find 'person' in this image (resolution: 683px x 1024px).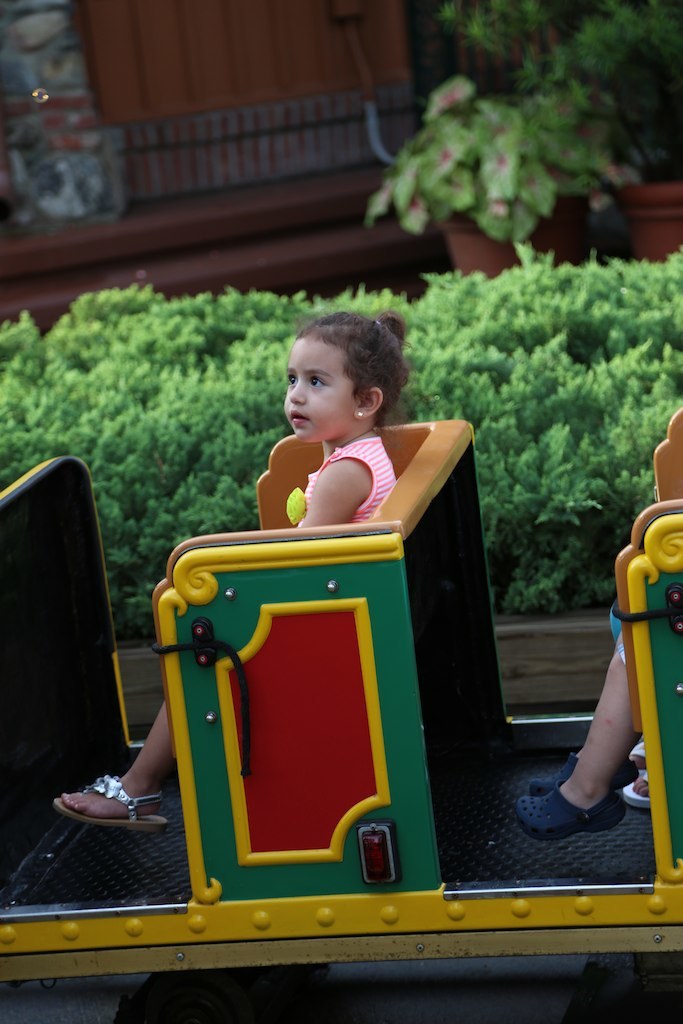
select_region(55, 307, 413, 825).
